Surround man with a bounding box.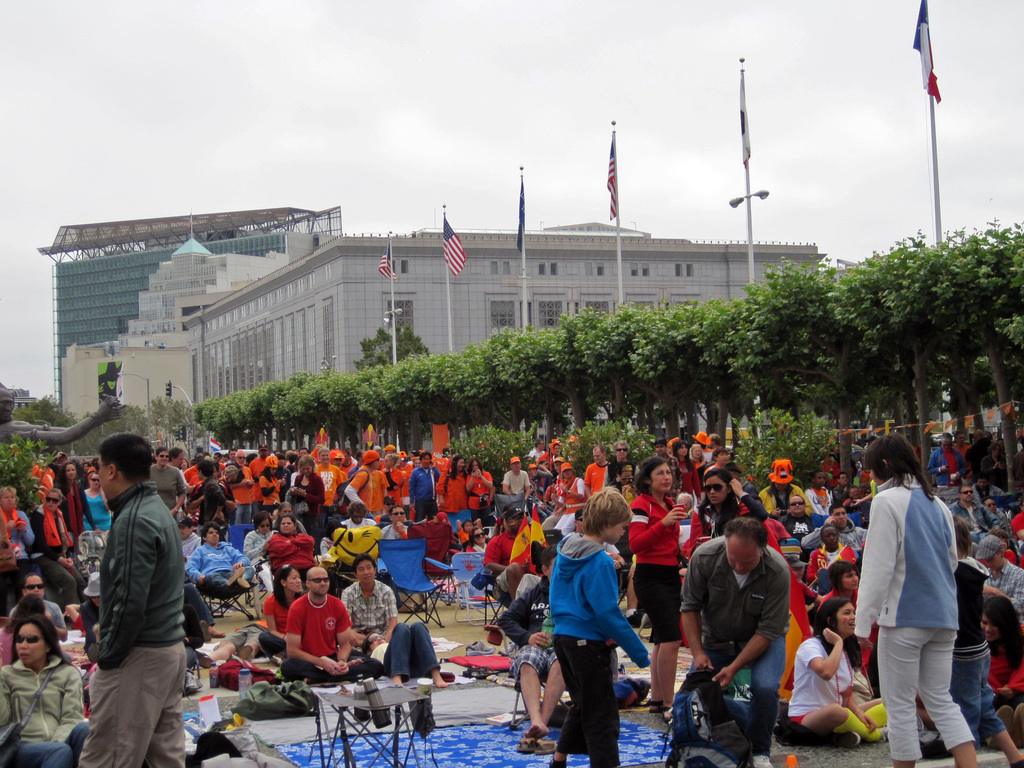
Rect(349, 449, 364, 471).
